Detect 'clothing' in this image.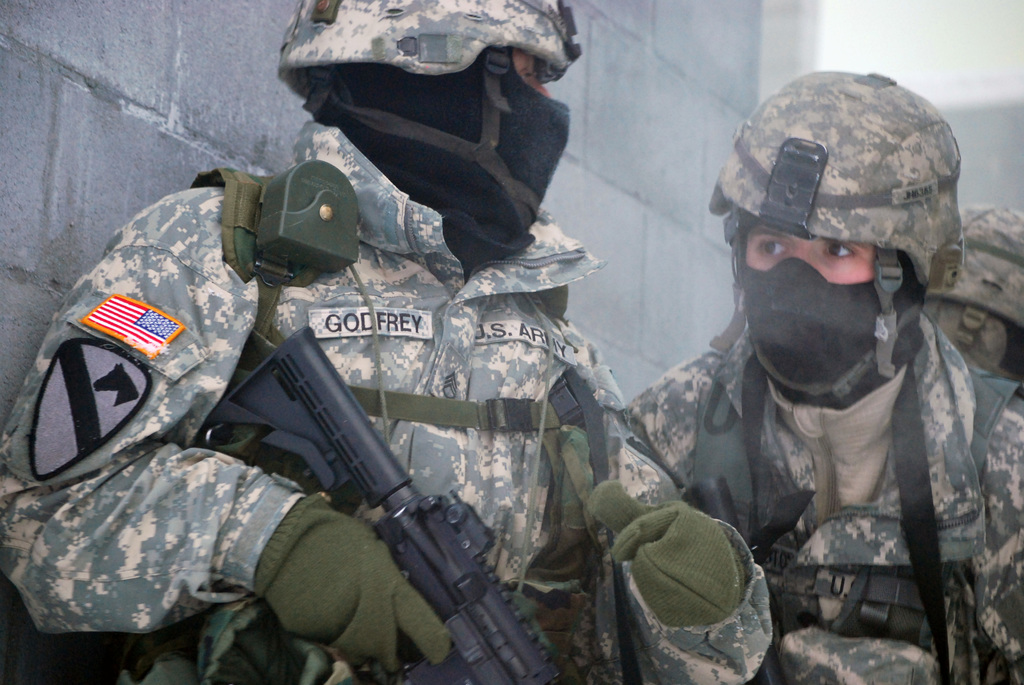
Detection: {"left": 599, "top": 322, "right": 1023, "bottom": 684}.
